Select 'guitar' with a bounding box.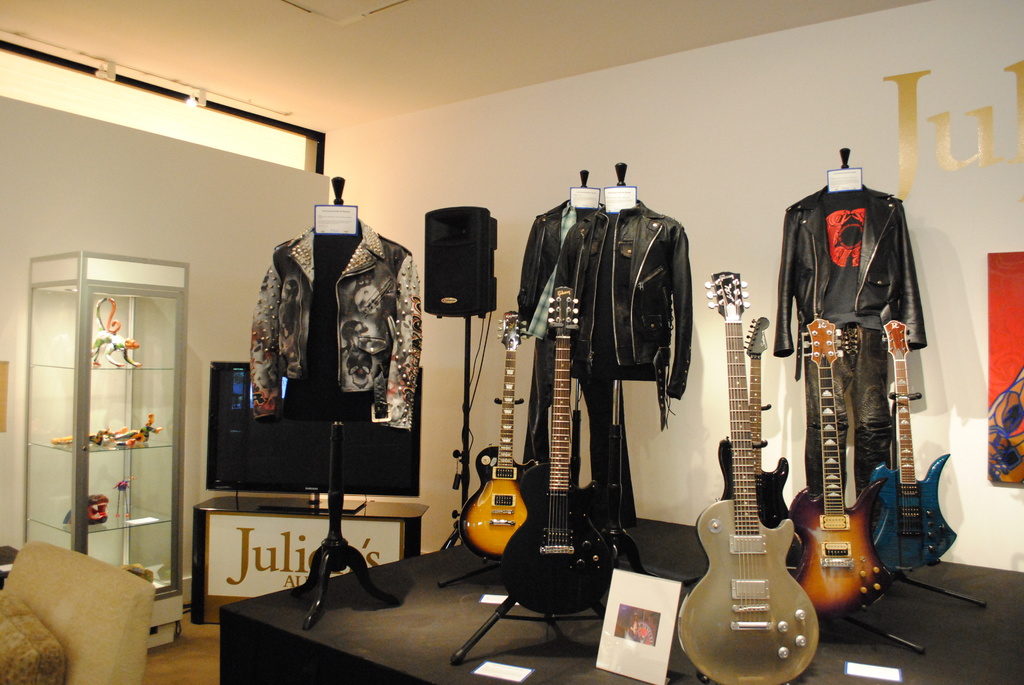
crop(799, 313, 897, 615).
